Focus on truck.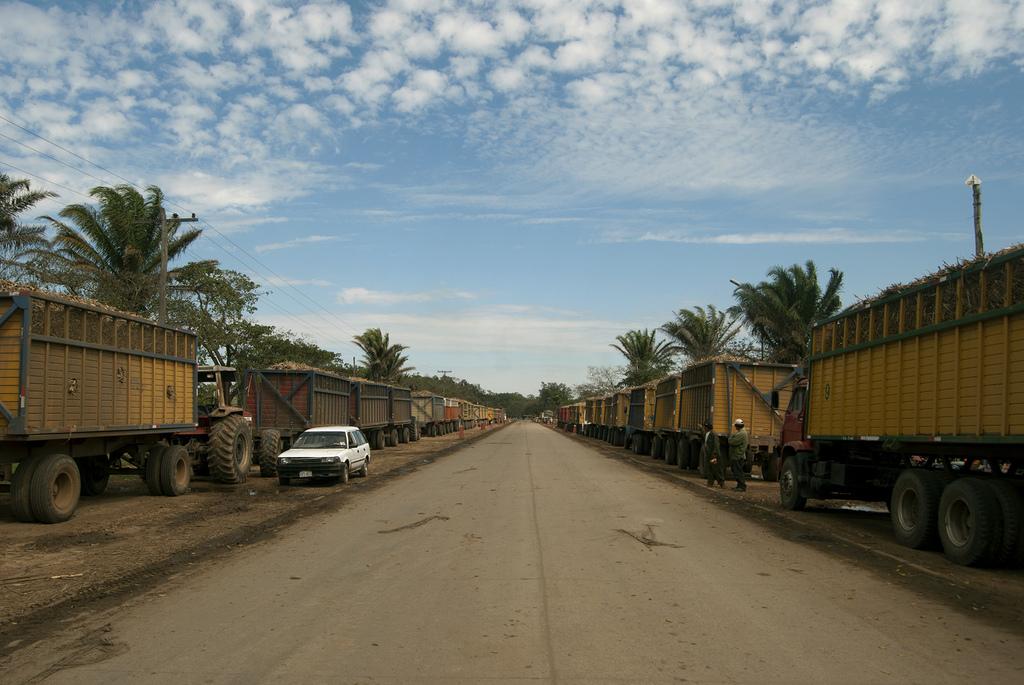
Focused at {"left": 606, "top": 388, "right": 630, "bottom": 441}.
